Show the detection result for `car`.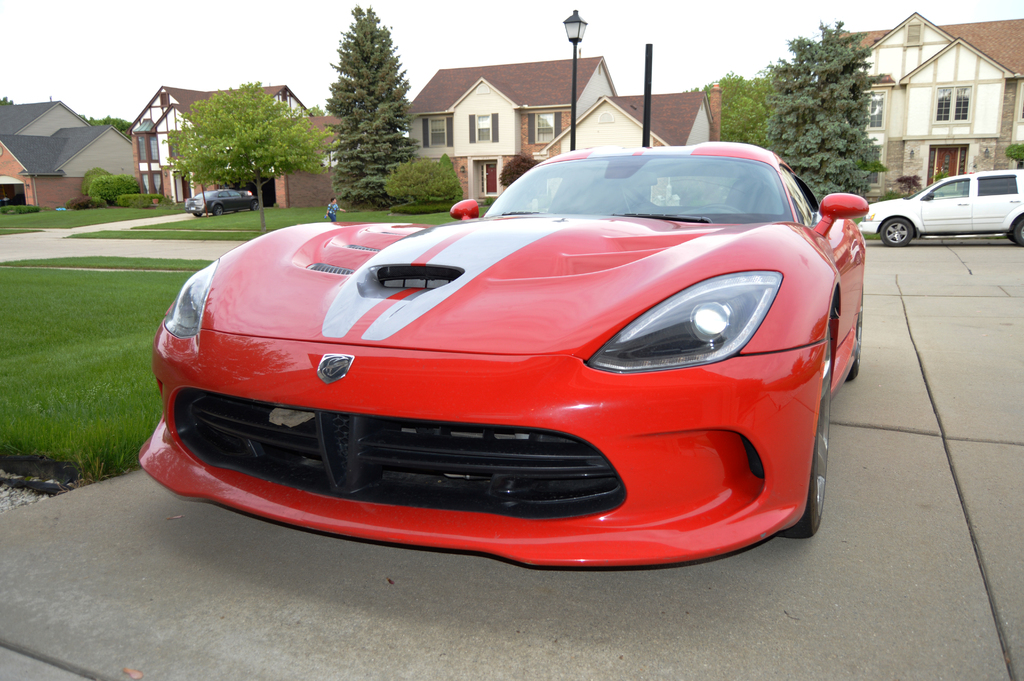
<bbox>156, 137, 868, 564</bbox>.
